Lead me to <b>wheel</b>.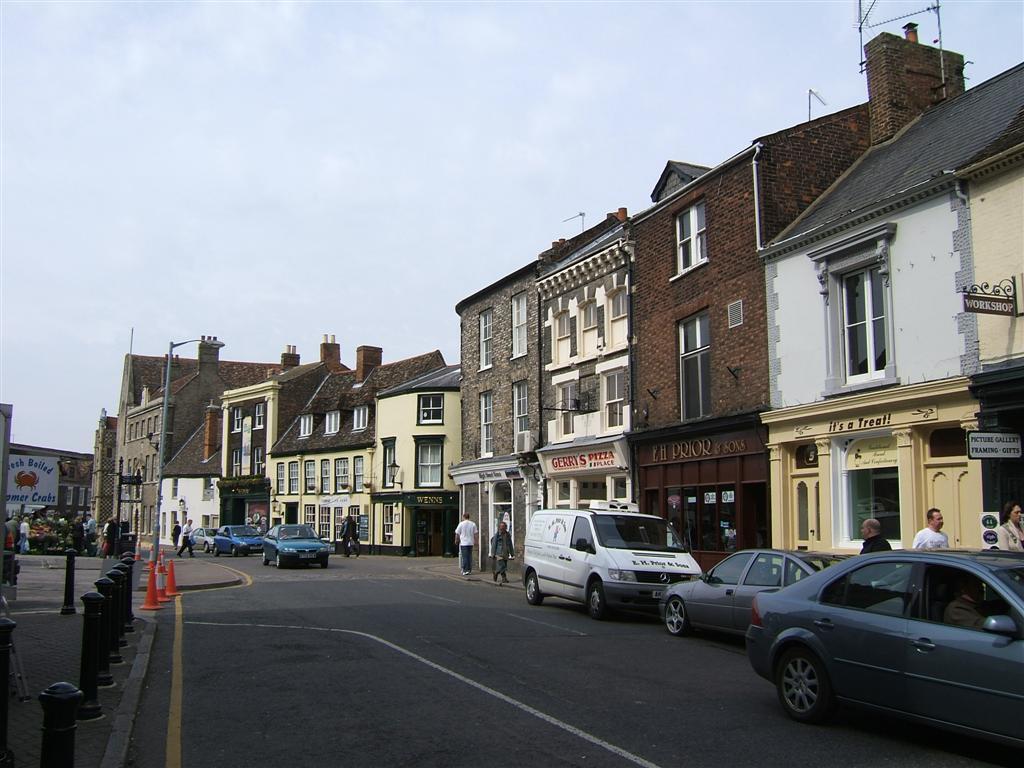
Lead to select_region(319, 556, 331, 569).
